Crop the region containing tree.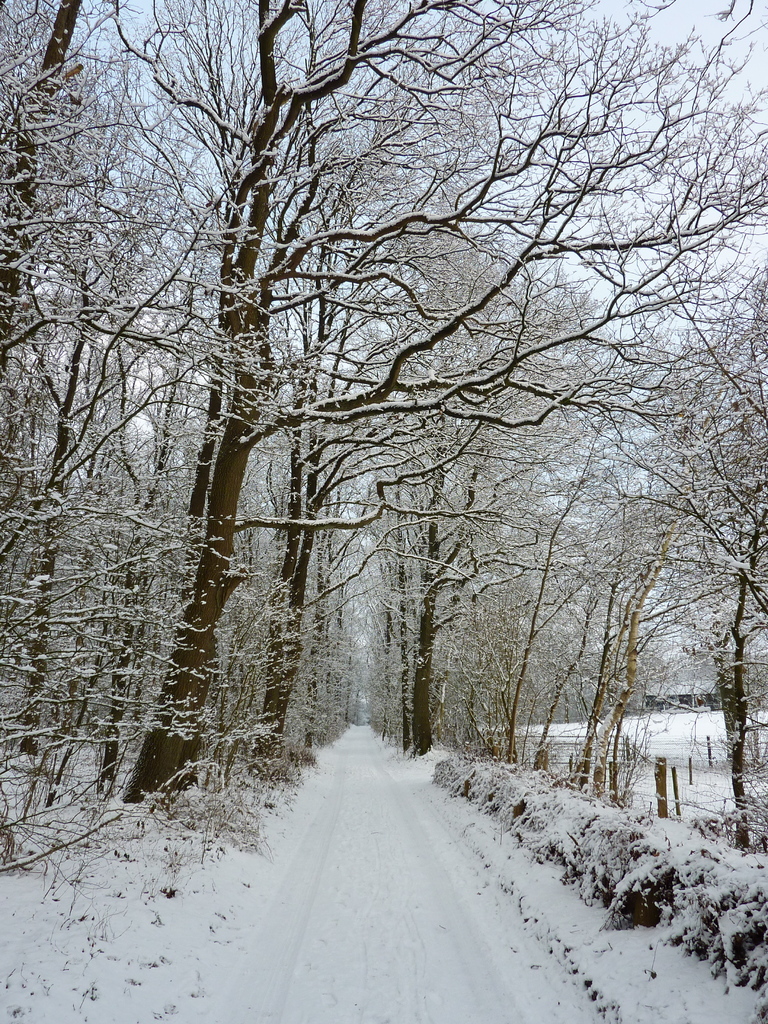
Crop region: left=610, top=259, right=767, bottom=855.
